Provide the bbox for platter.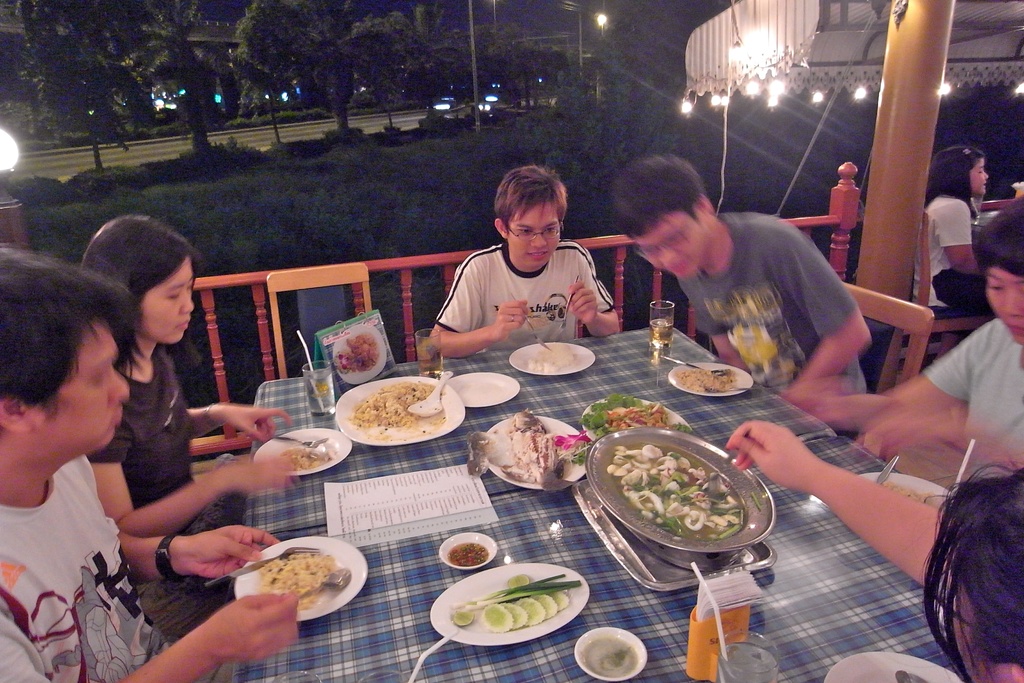
<bbox>450, 372, 514, 404</bbox>.
